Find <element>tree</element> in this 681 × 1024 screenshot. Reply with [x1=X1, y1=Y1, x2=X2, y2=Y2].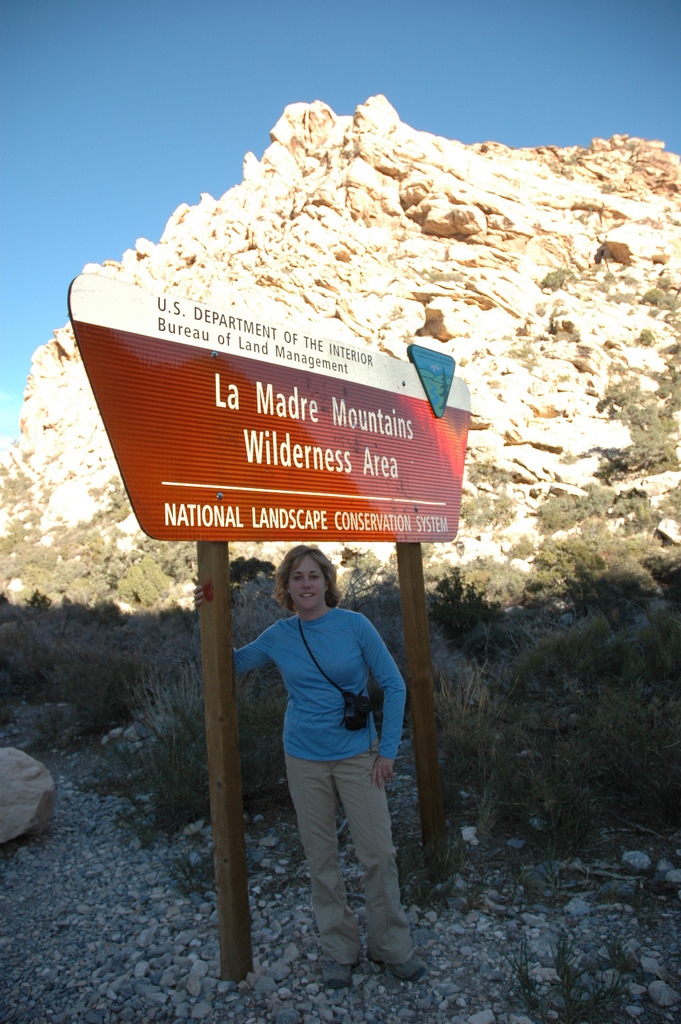
[x1=417, y1=558, x2=501, y2=661].
